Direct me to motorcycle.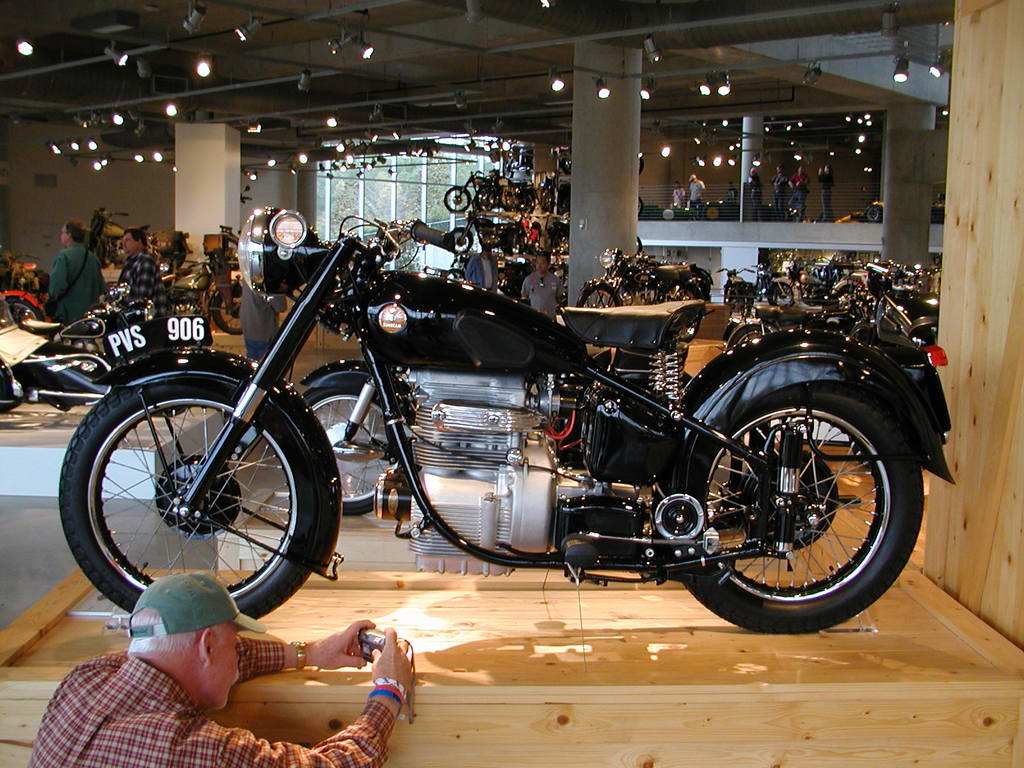
Direction: (x1=2, y1=248, x2=45, y2=298).
